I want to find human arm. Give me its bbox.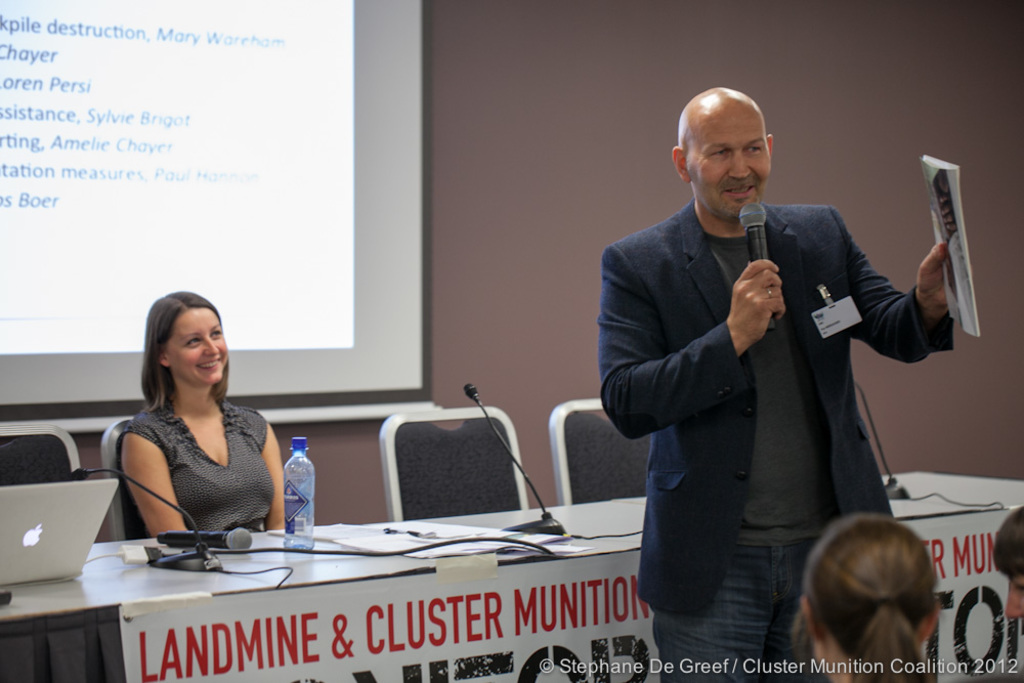
601,246,783,435.
